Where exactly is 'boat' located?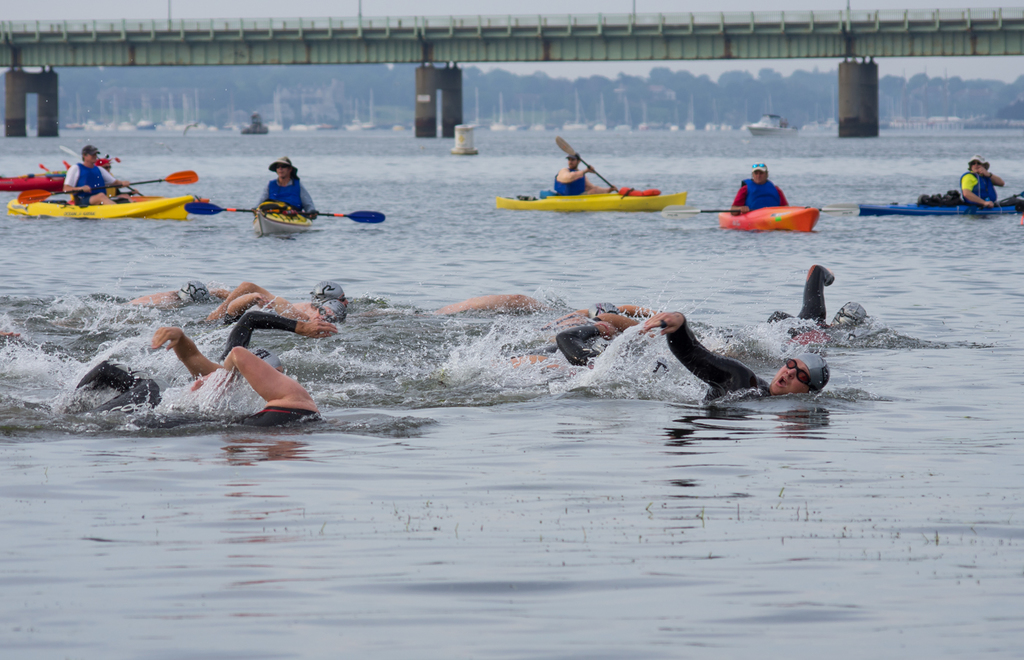
Its bounding box is [x1=489, y1=182, x2=689, y2=211].
